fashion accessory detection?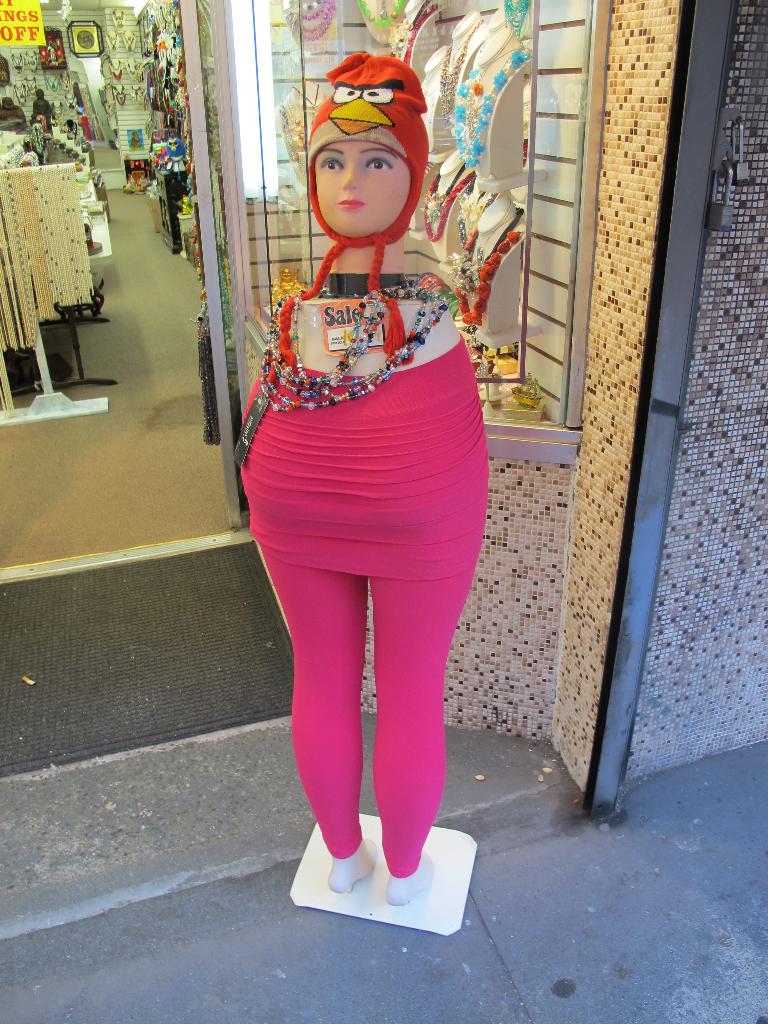
<box>452,236,520,339</box>
